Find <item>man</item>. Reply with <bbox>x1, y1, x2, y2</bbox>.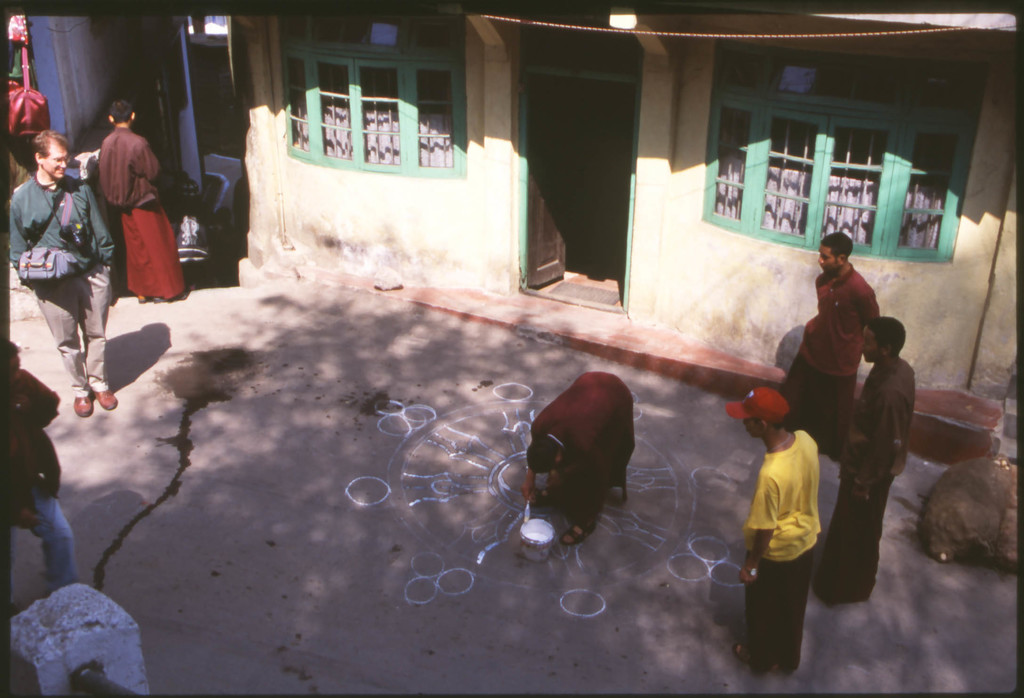
<bbox>725, 388, 829, 673</bbox>.
